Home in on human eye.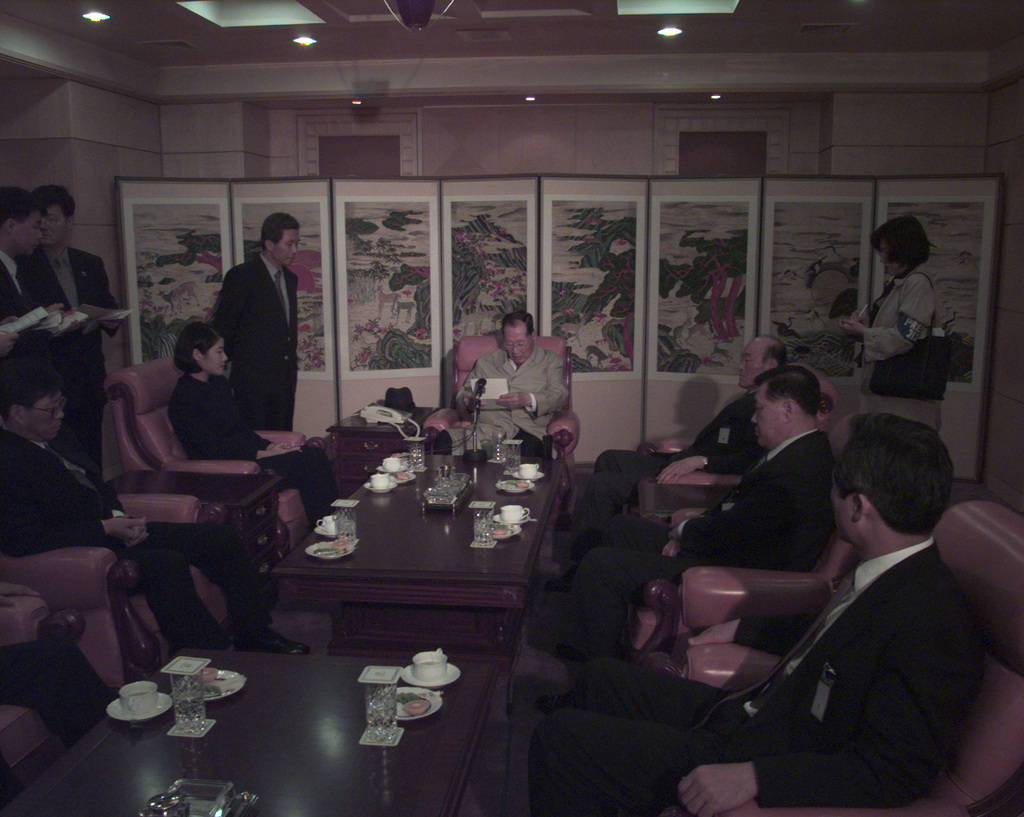
Homed in at (left=285, top=241, right=292, bottom=245).
